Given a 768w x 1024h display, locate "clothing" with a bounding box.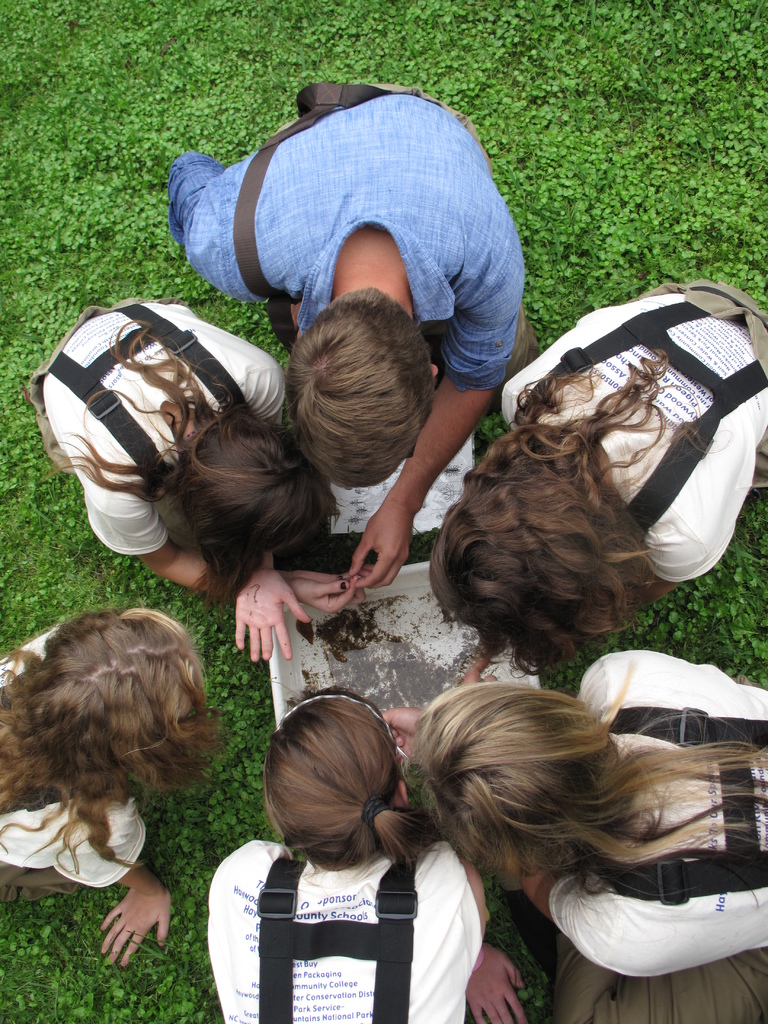
Located: bbox=[546, 648, 767, 979].
